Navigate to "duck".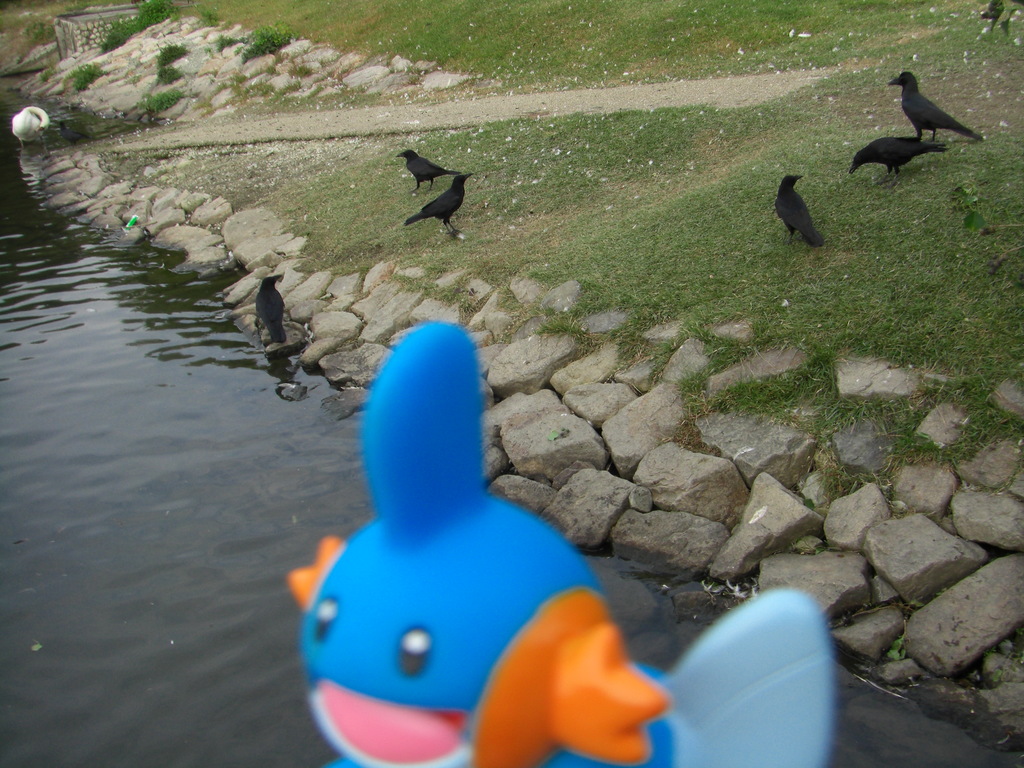
Navigation target: pyautogui.locateOnScreen(8, 97, 57, 154).
